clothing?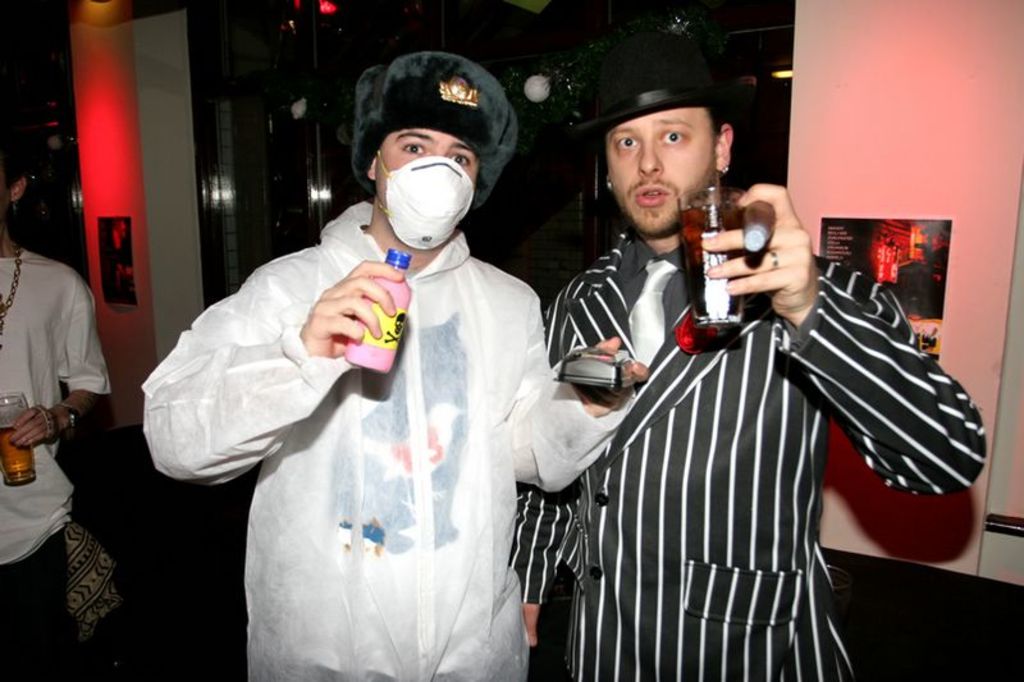
x1=0 y1=247 x2=113 y2=681
